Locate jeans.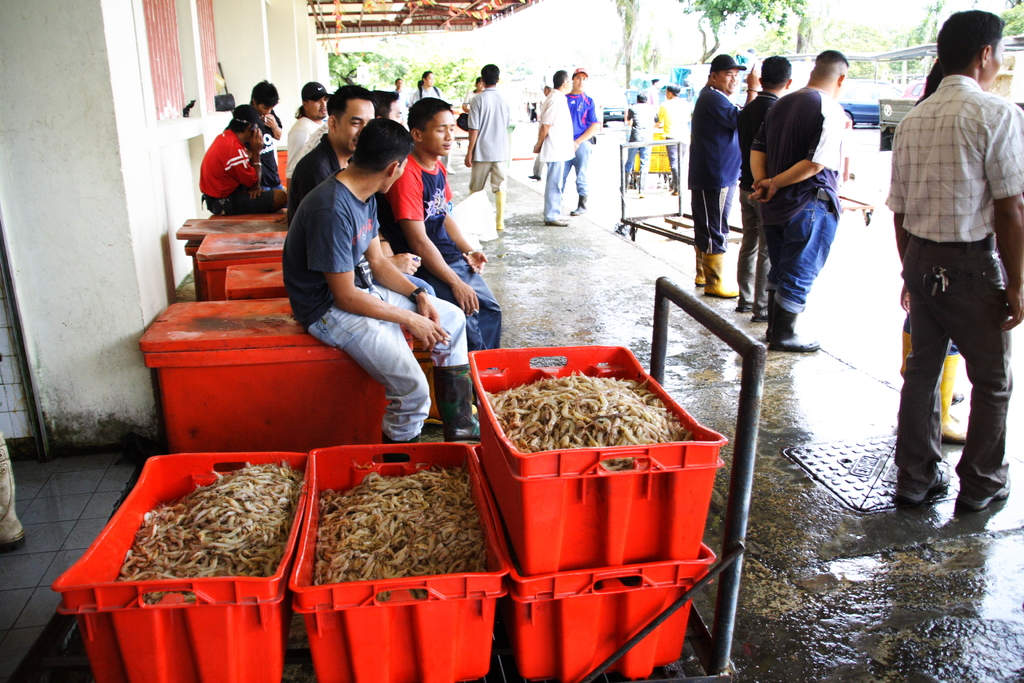
Bounding box: {"x1": 764, "y1": 185, "x2": 840, "y2": 317}.
